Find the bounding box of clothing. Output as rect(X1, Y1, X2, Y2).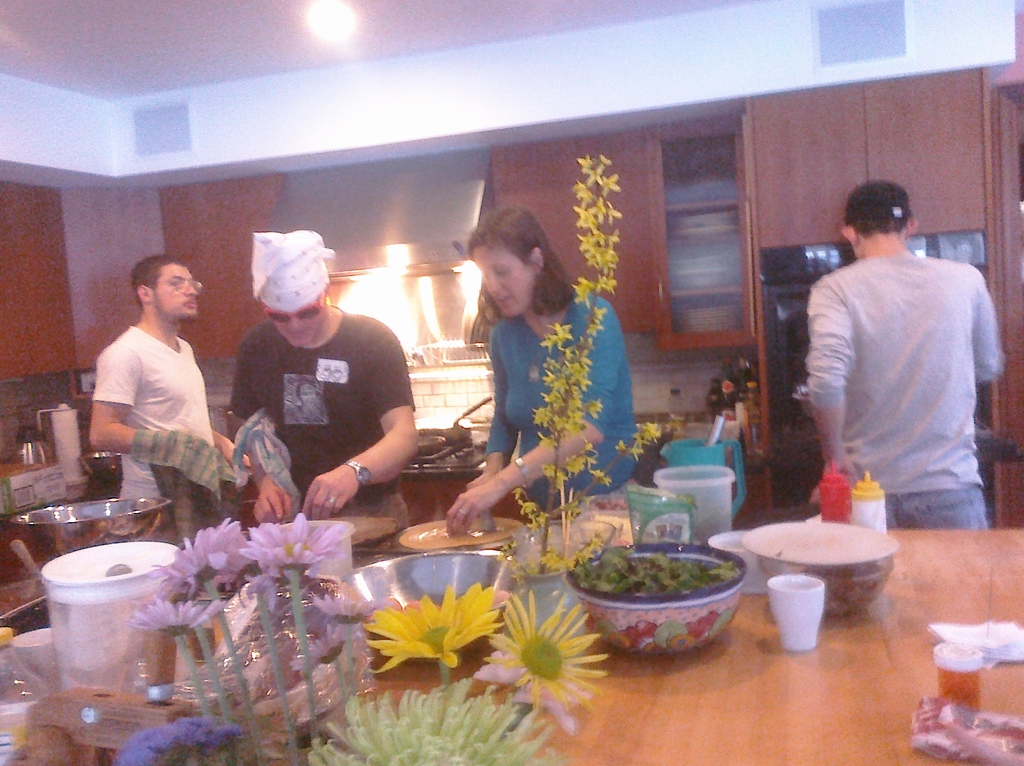
rect(223, 307, 412, 537).
